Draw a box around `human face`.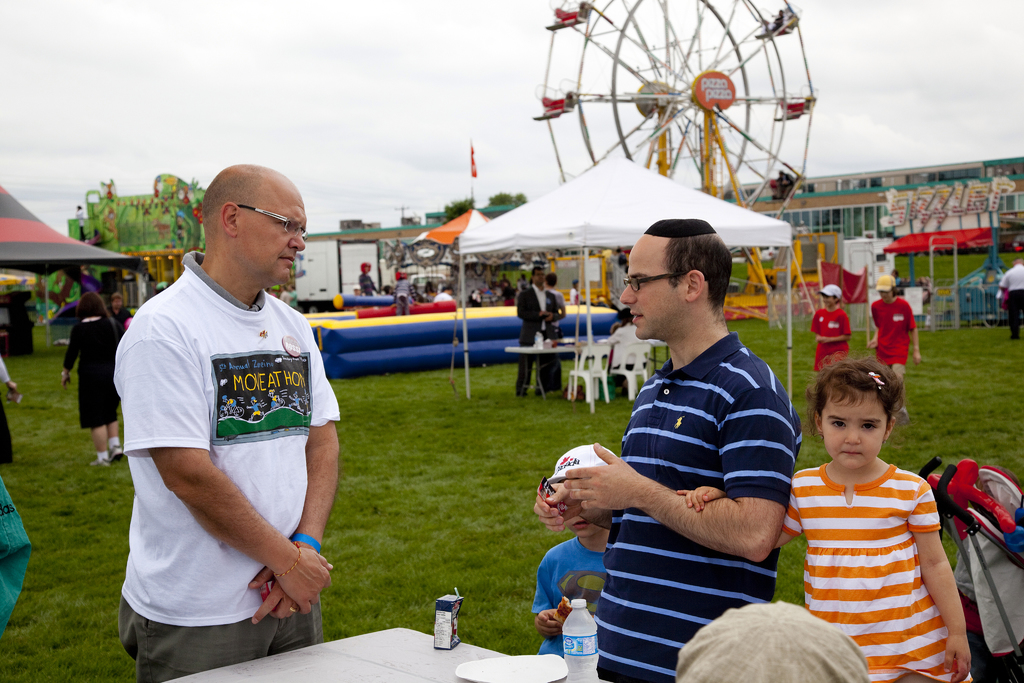
[822, 394, 888, 469].
